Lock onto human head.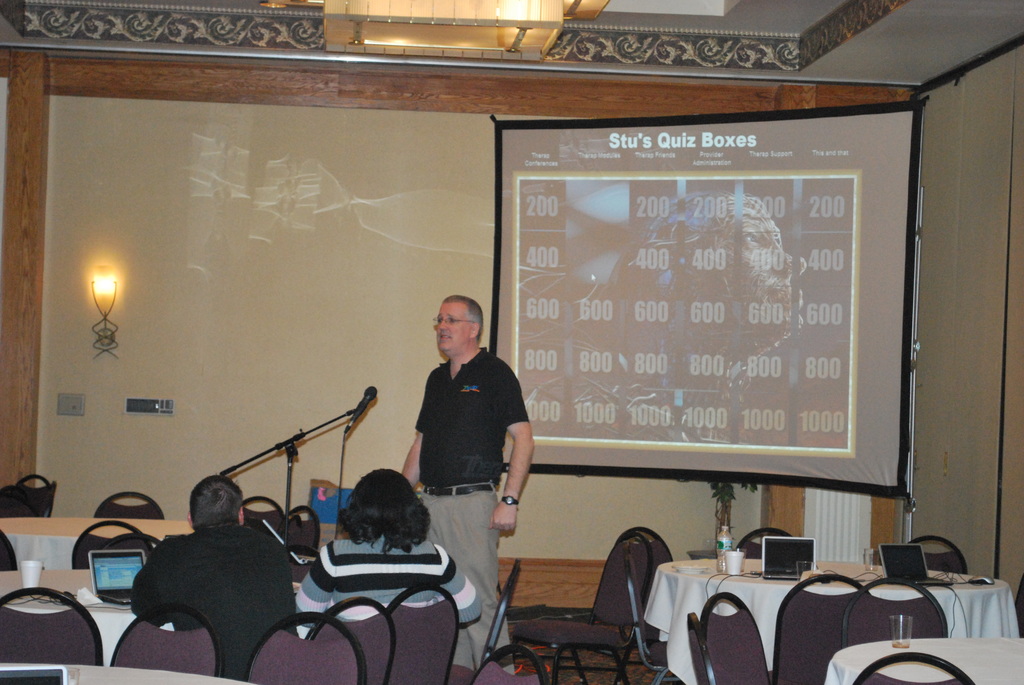
Locked: (344,471,417,533).
